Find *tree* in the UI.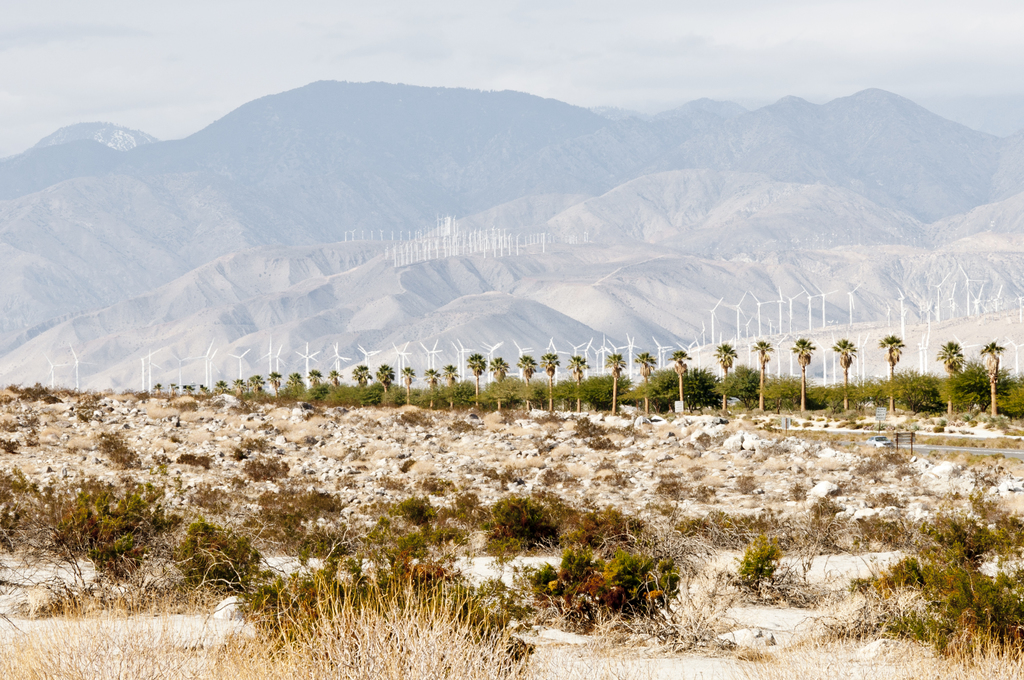
UI element at box(490, 357, 509, 409).
